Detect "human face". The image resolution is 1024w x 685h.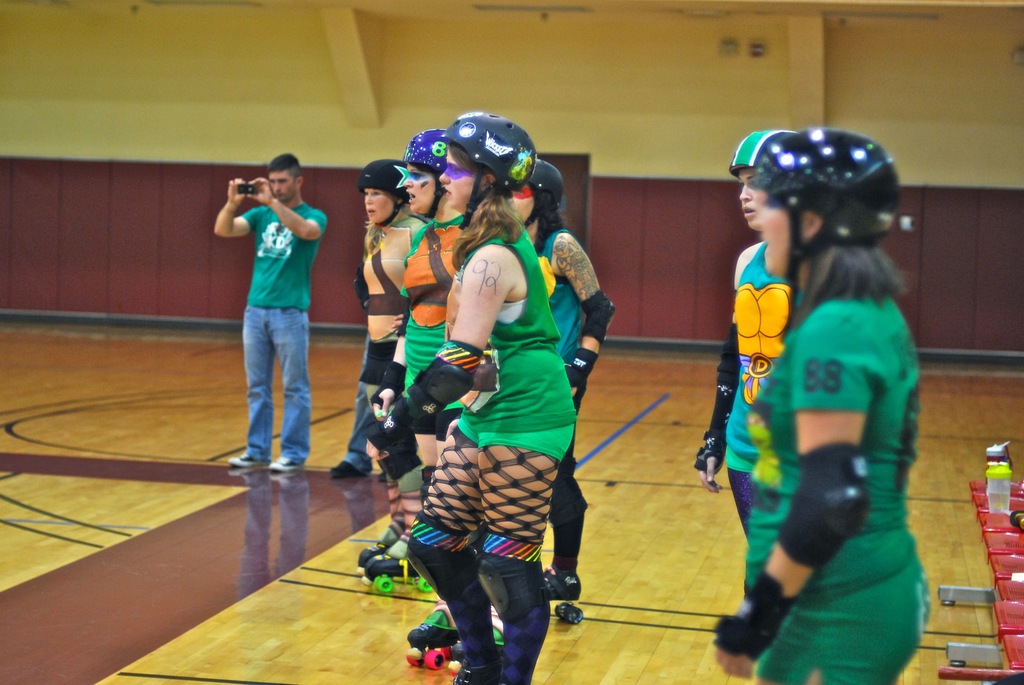
{"x1": 504, "y1": 181, "x2": 532, "y2": 223}.
